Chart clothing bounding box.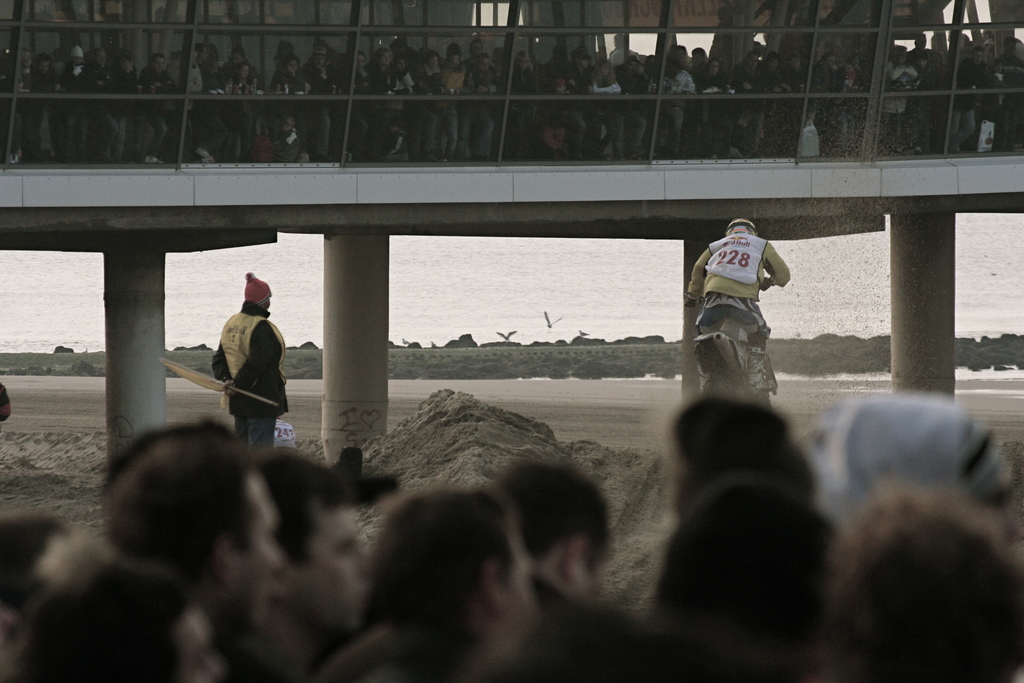
Charted: {"left": 135, "top": 64, "right": 172, "bottom": 152}.
